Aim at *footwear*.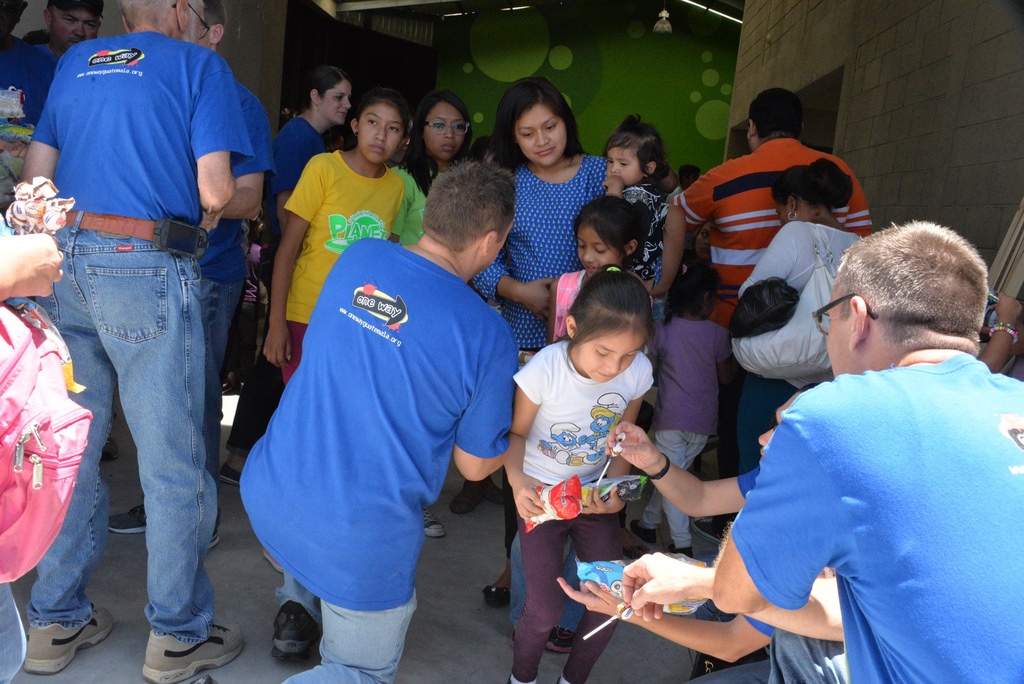
Aimed at rect(108, 503, 144, 532).
